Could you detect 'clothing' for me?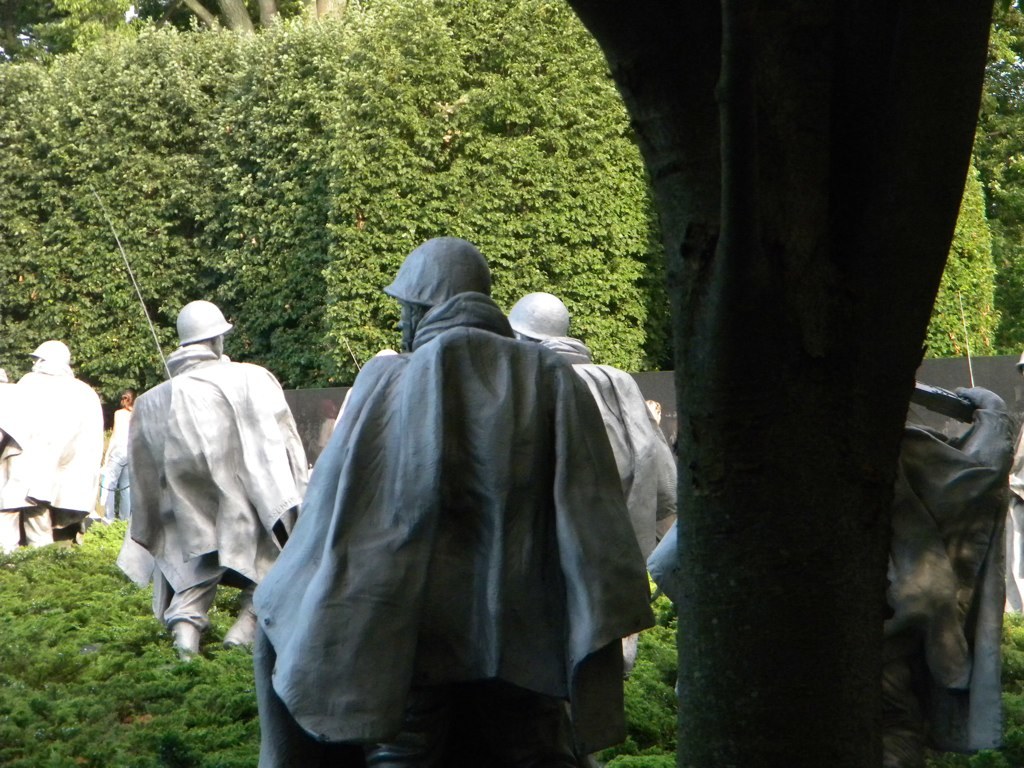
Detection result: pyautogui.locateOnScreen(276, 250, 671, 767).
